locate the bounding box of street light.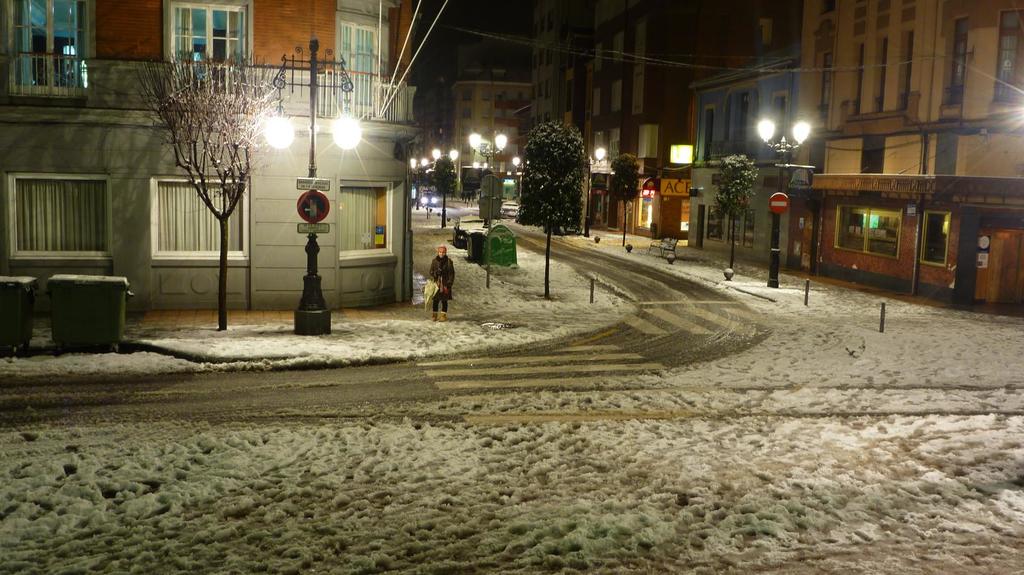
Bounding box: 429:146:462:228.
